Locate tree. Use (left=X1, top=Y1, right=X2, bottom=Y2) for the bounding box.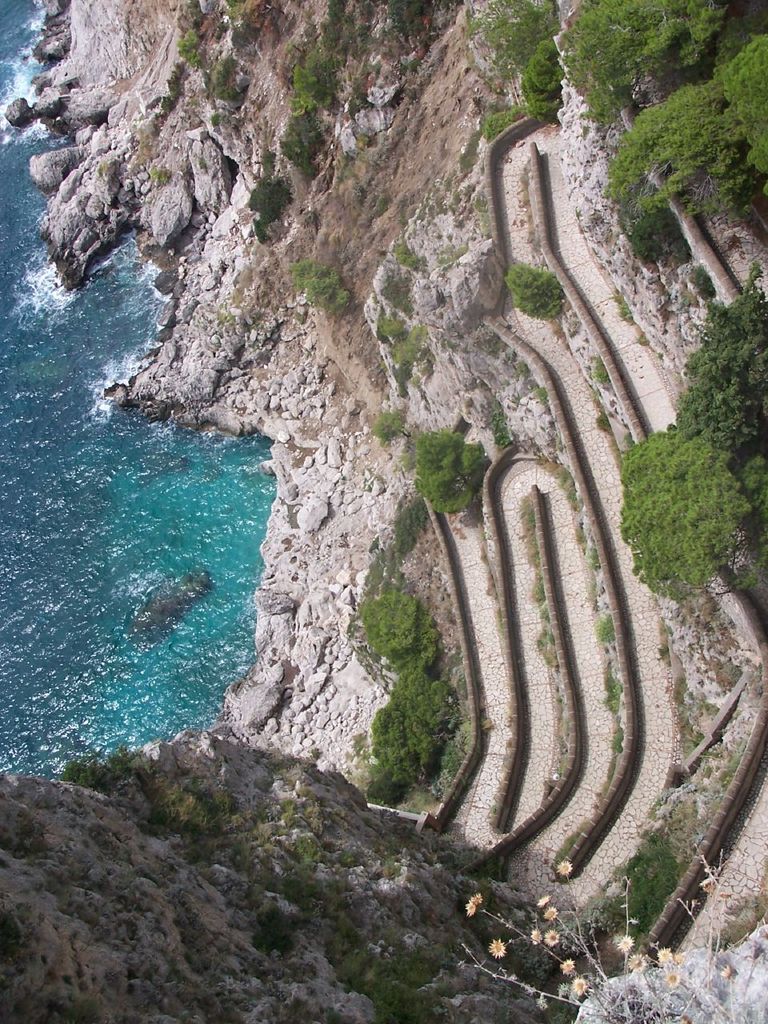
(left=684, top=282, right=767, bottom=454).
